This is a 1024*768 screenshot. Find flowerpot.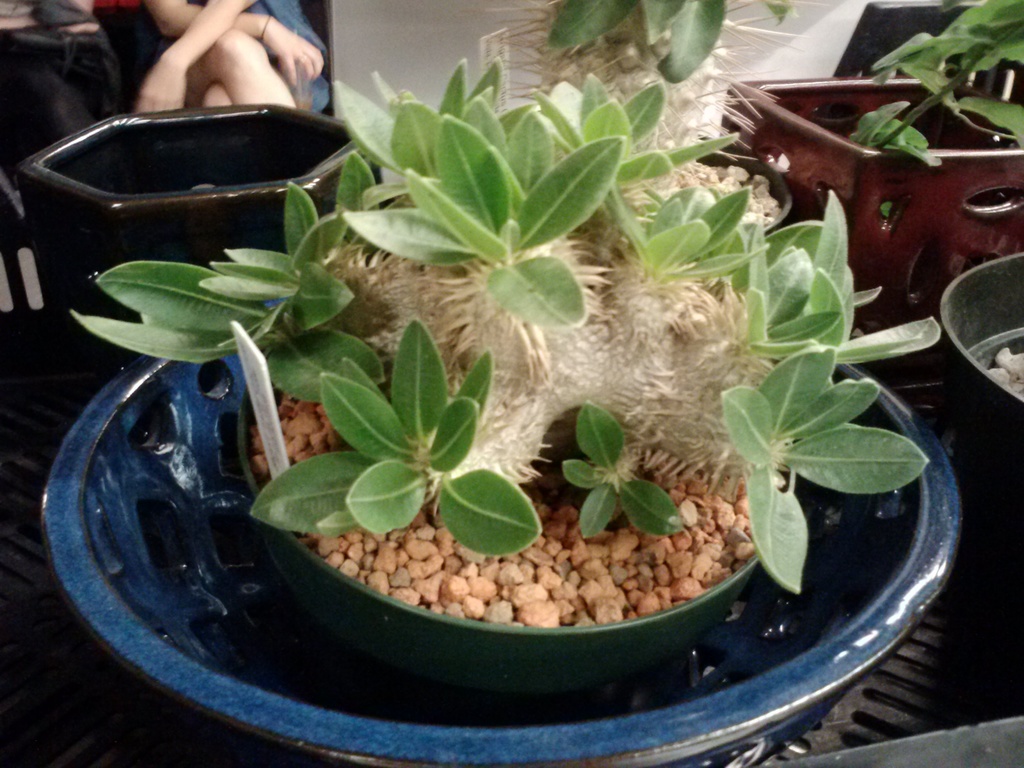
Bounding box: (x1=614, y1=149, x2=792, y2=238).
